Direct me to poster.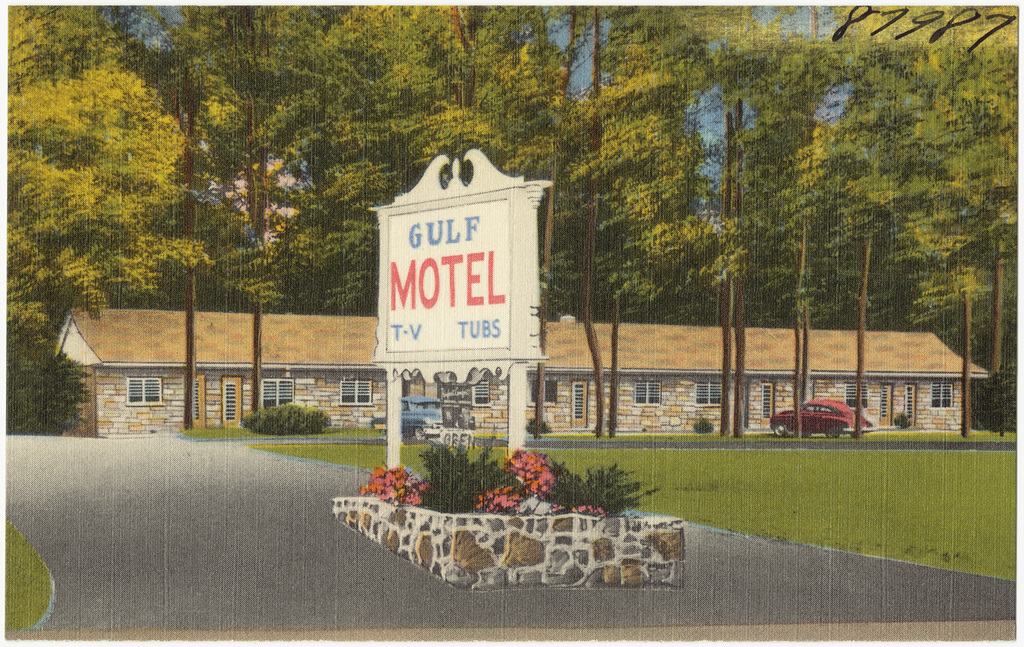
Direction: 388, 197, 510, 349.
